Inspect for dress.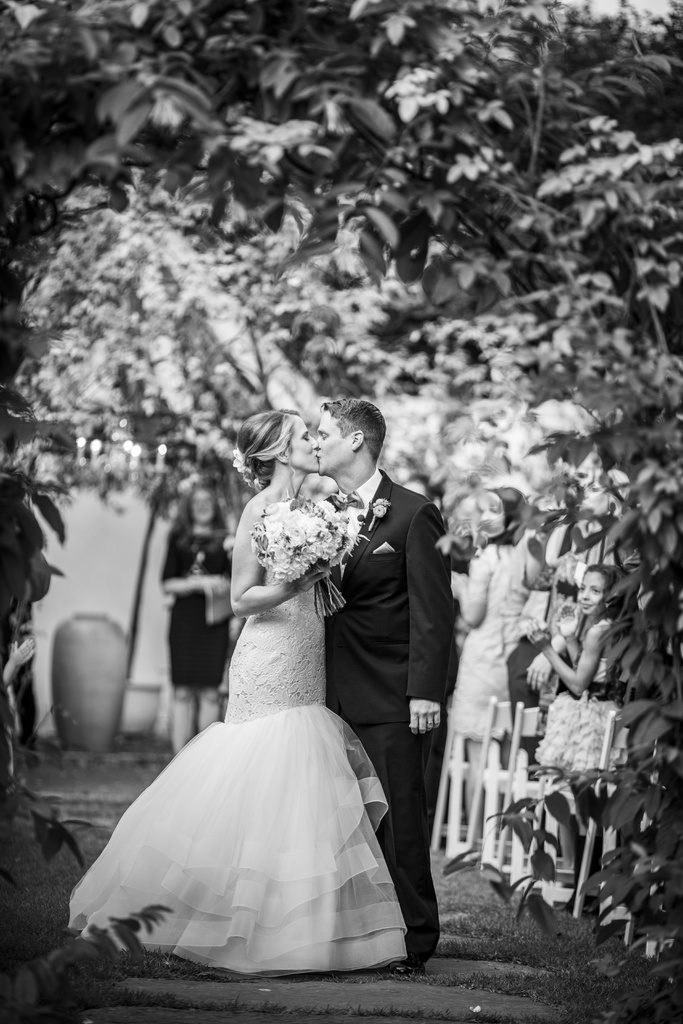
Inspection: {"x1": 49, "y1": 476, "x2": 444, "y2": 979}.
